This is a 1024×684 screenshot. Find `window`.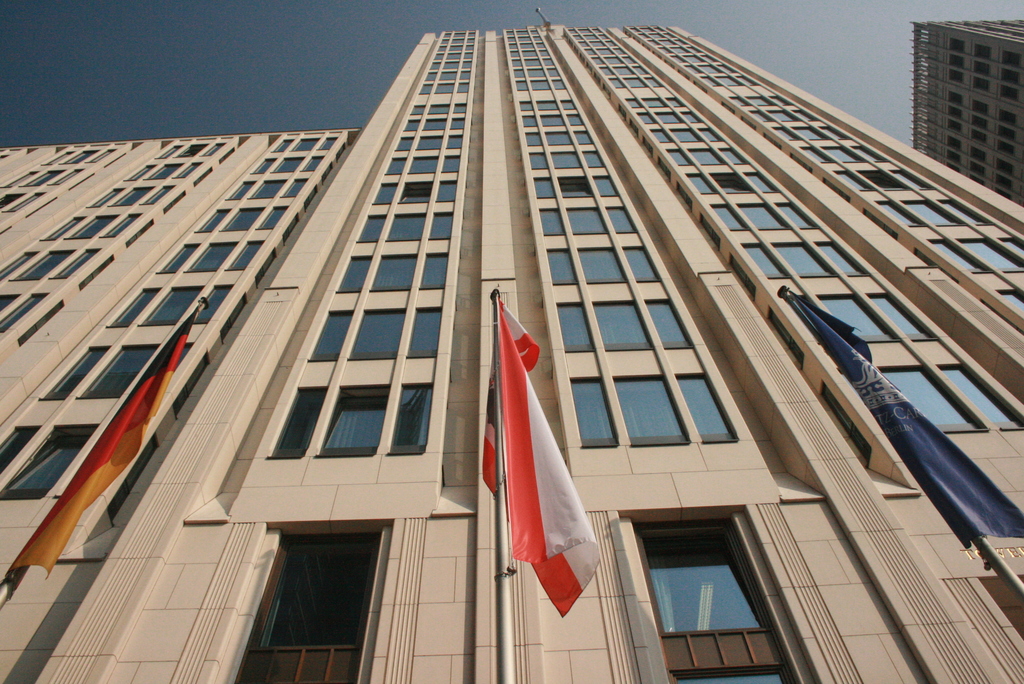
Bounding box: [33,342,113,401].
